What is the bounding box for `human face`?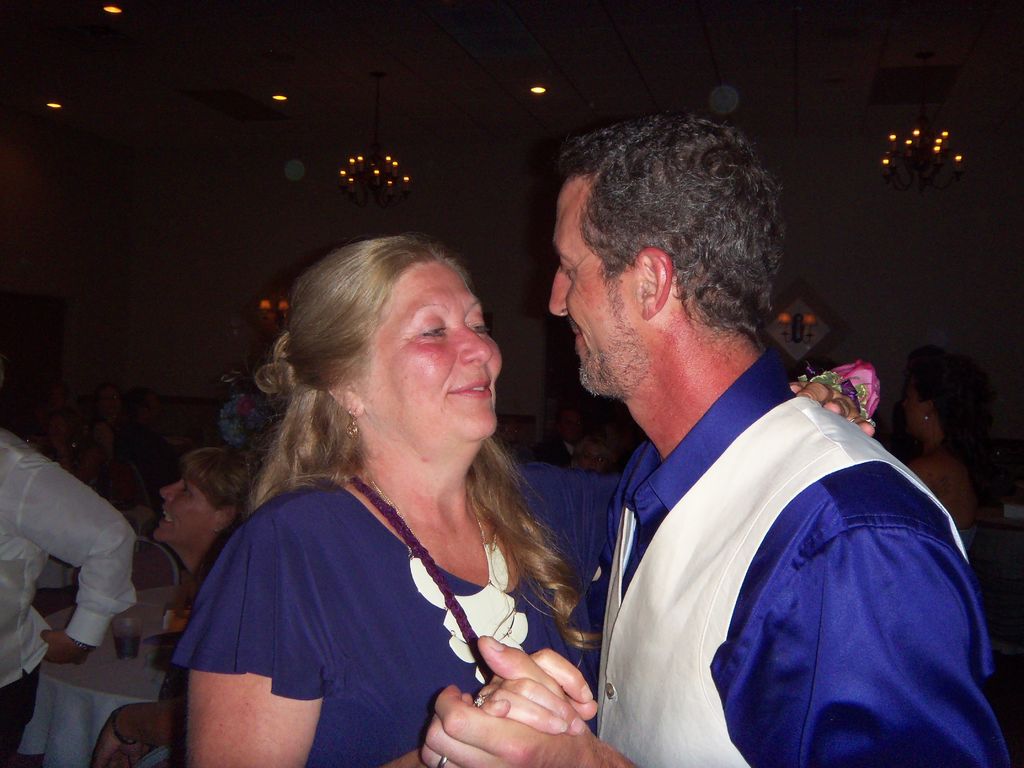
(152, 475, 211, 542).
